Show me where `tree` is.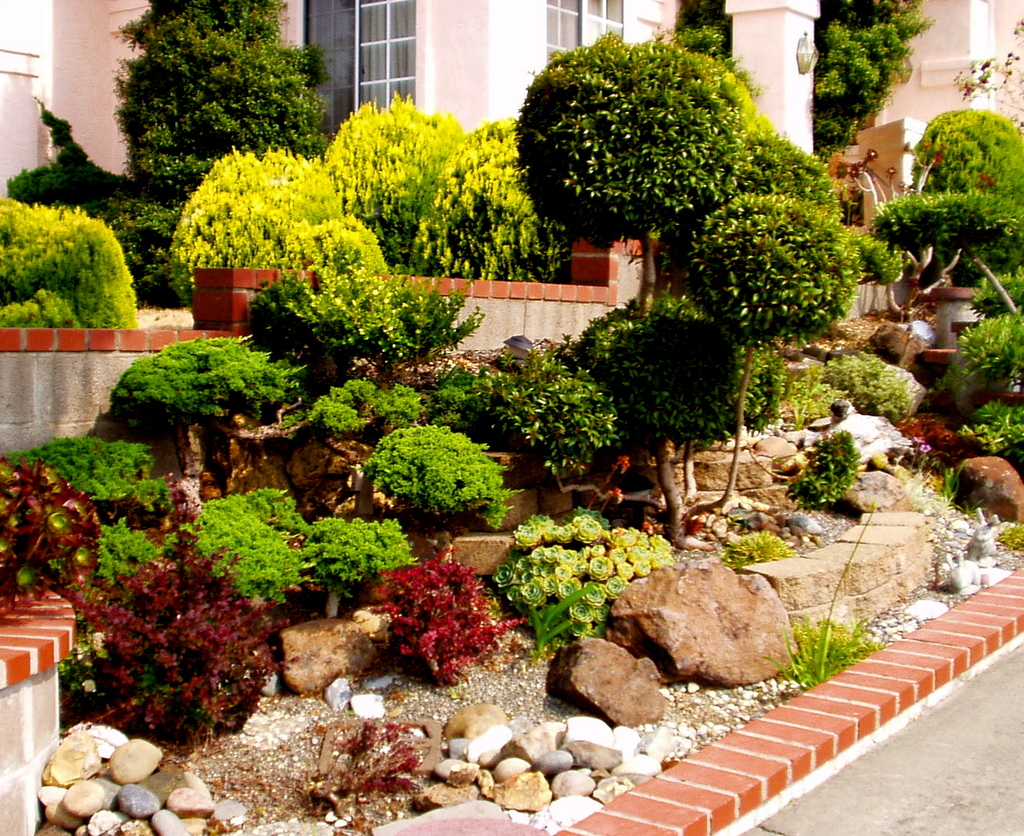
`tree` is at box=[105, 0, 329, 205].
